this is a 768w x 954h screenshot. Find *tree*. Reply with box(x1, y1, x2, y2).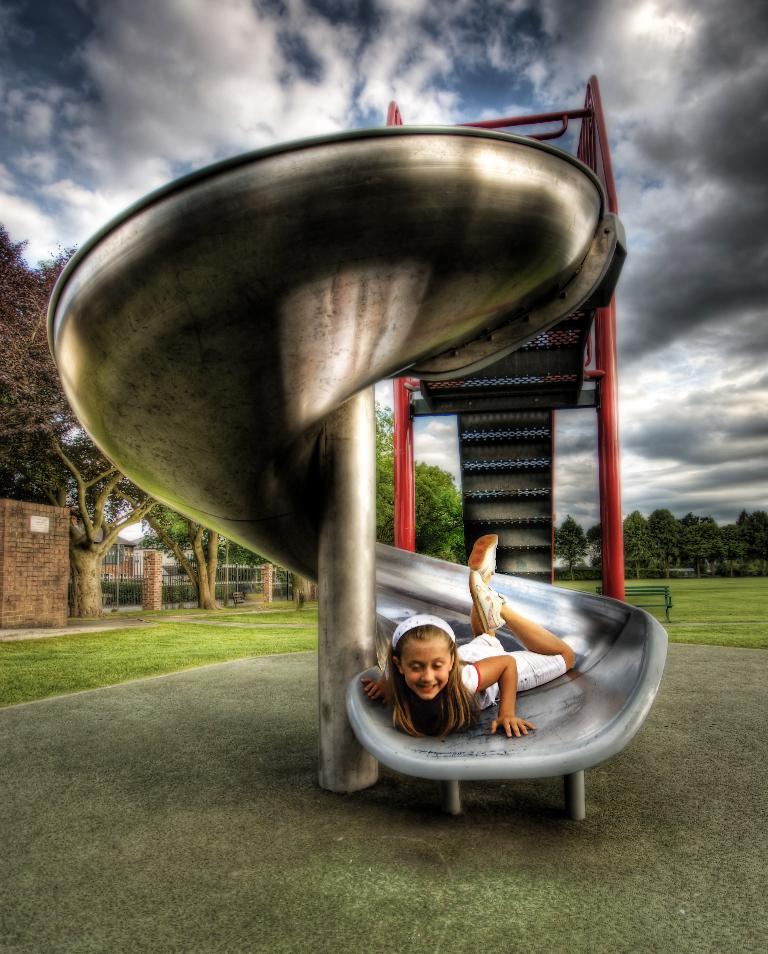
box(629, 510, 684, 583).
